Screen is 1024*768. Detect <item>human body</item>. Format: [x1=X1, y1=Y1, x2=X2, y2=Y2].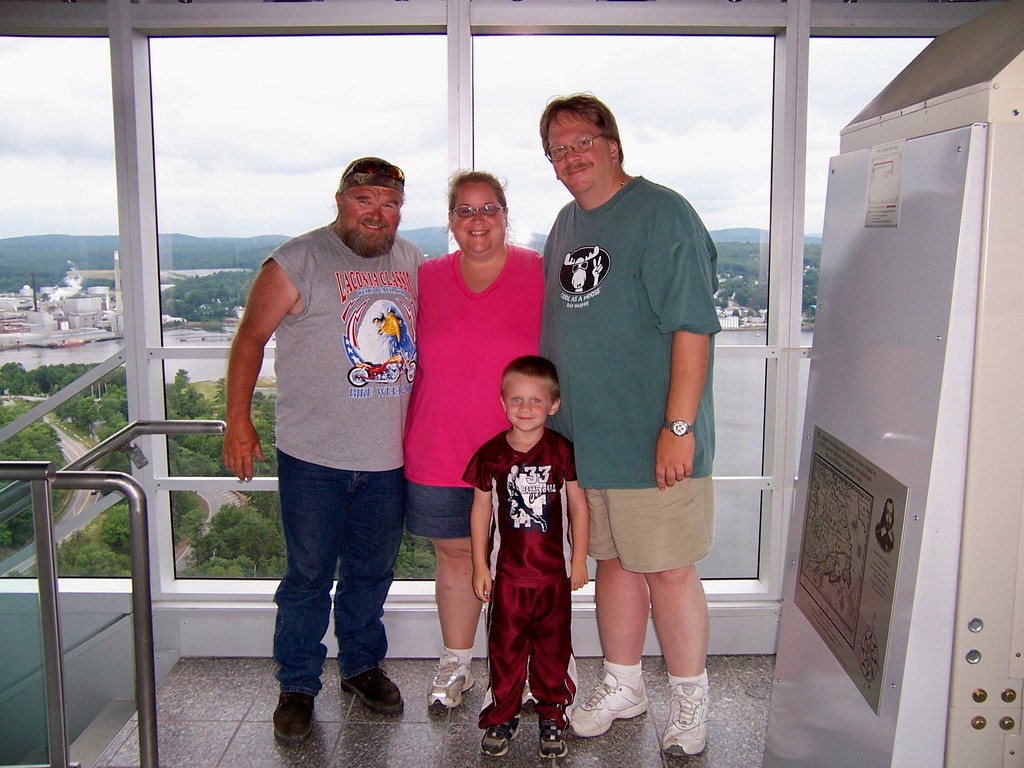
[x1=410, y1=249, x2=554, y2=709].
